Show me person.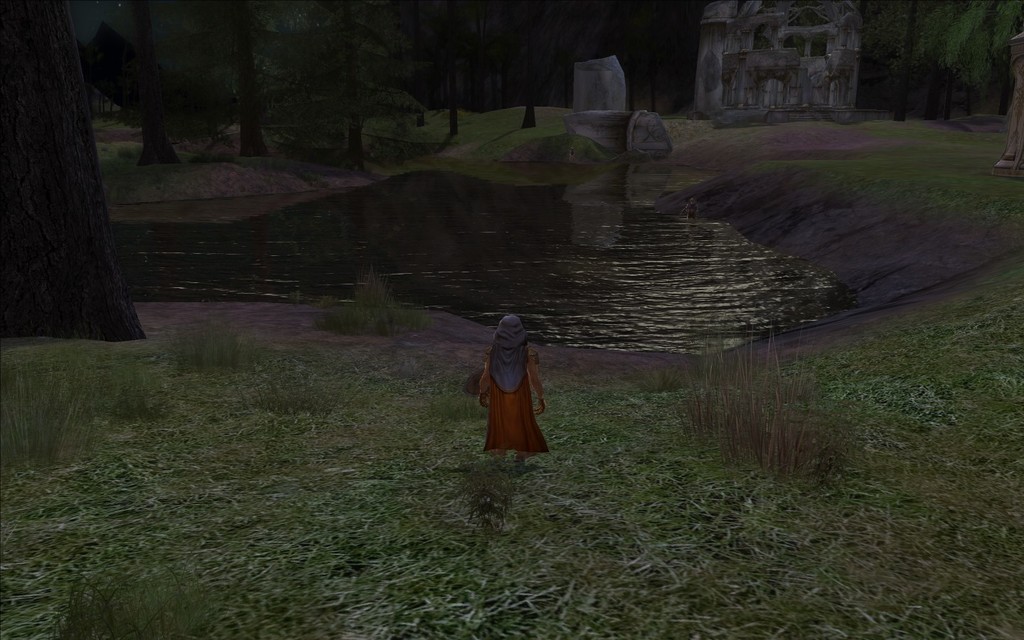
person is here: bbox=[479, 313, 547, 465].
